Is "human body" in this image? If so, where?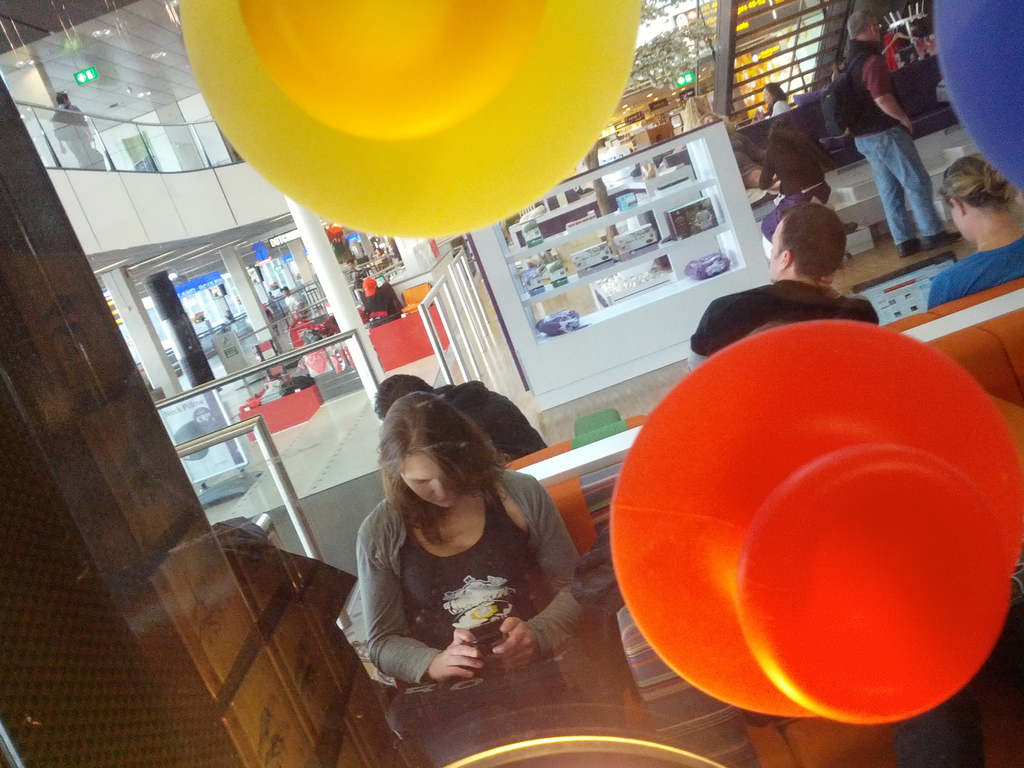
Yes, at l=765, t=84, r=792, b=111.
